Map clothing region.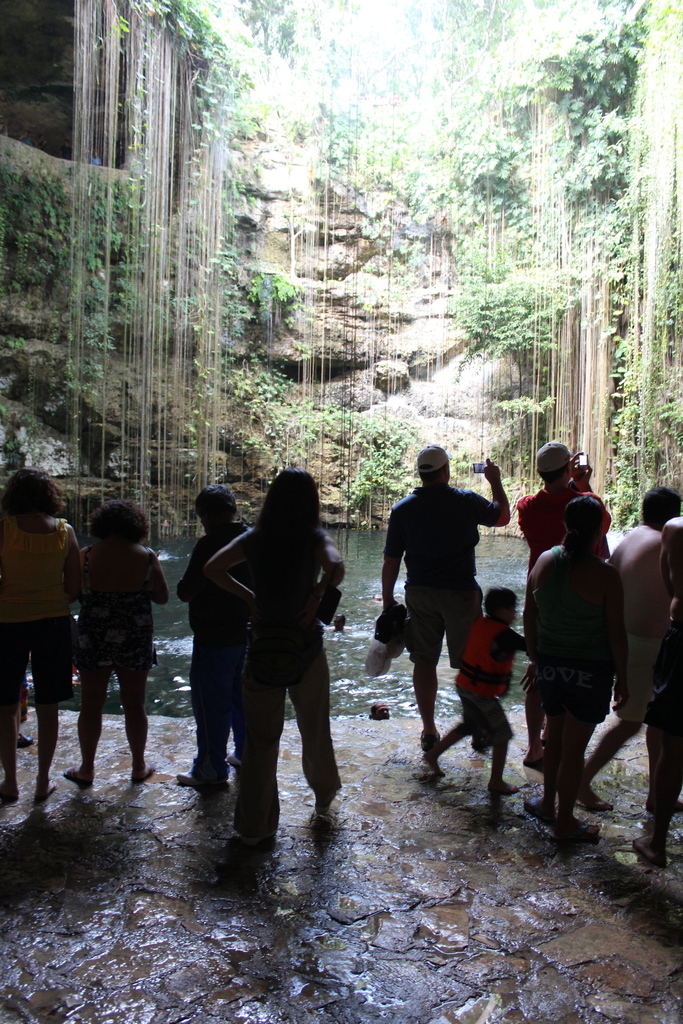
Mapped to bbox=[0, 507, 76, 719].
